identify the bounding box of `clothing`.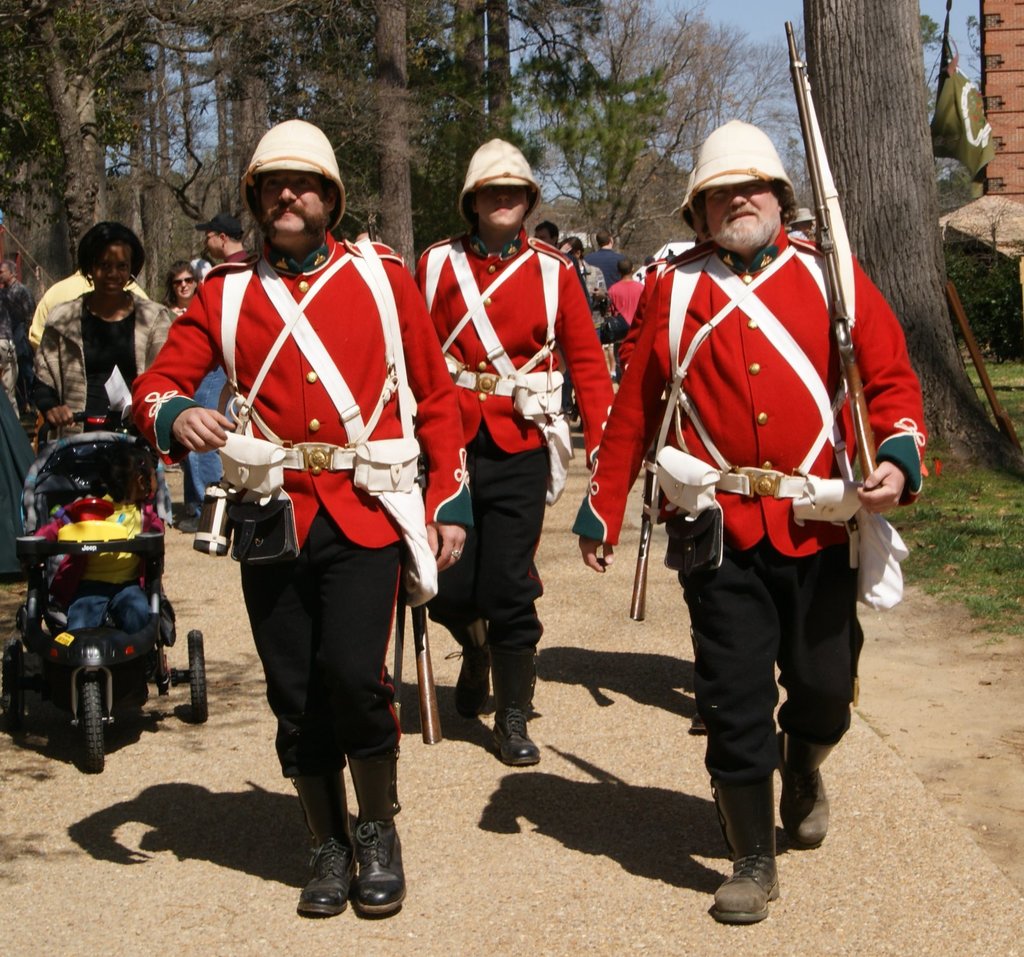
detection(627, 173, 905, 792).
